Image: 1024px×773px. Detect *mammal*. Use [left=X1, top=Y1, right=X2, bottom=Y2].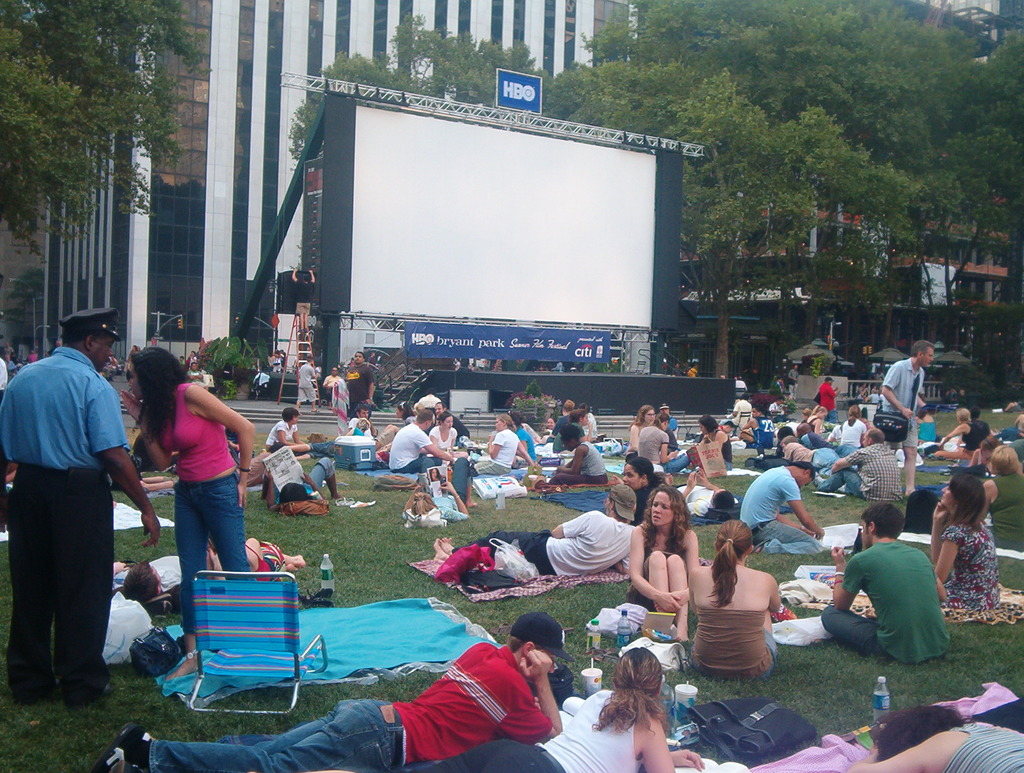
[left=267, top=349, right=282, bottom=373].
